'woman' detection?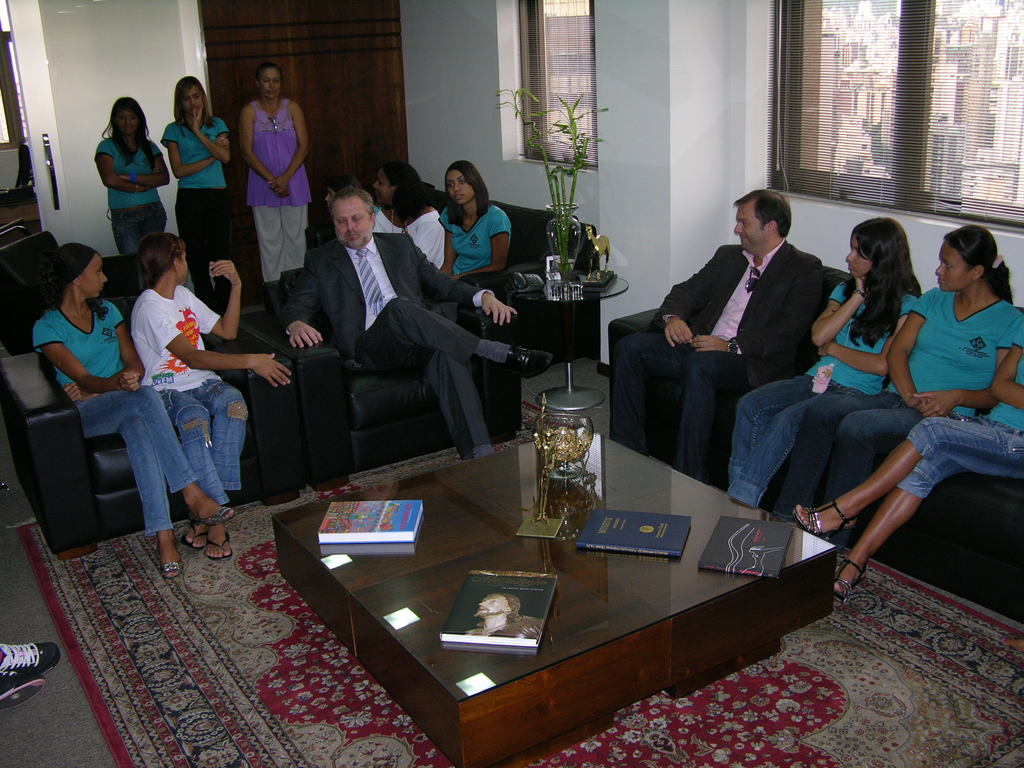
[left=774, top=221, right=1023, bottom=546]
